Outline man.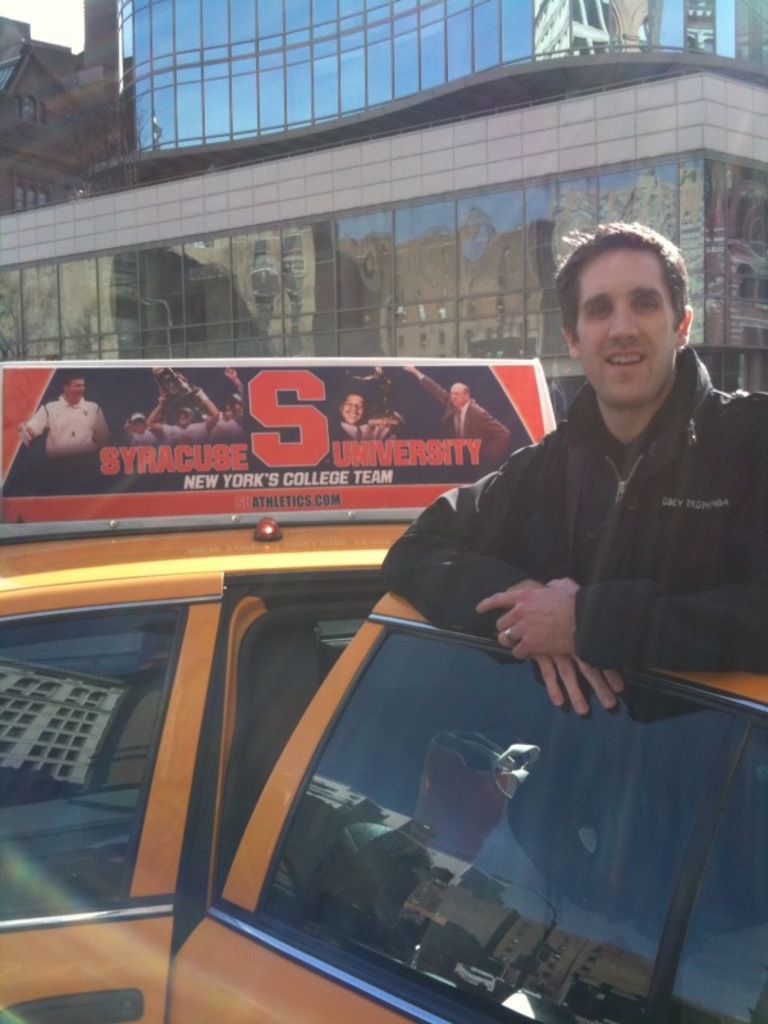
Outline: (left=330, top=394, right=410, bottom=439).
